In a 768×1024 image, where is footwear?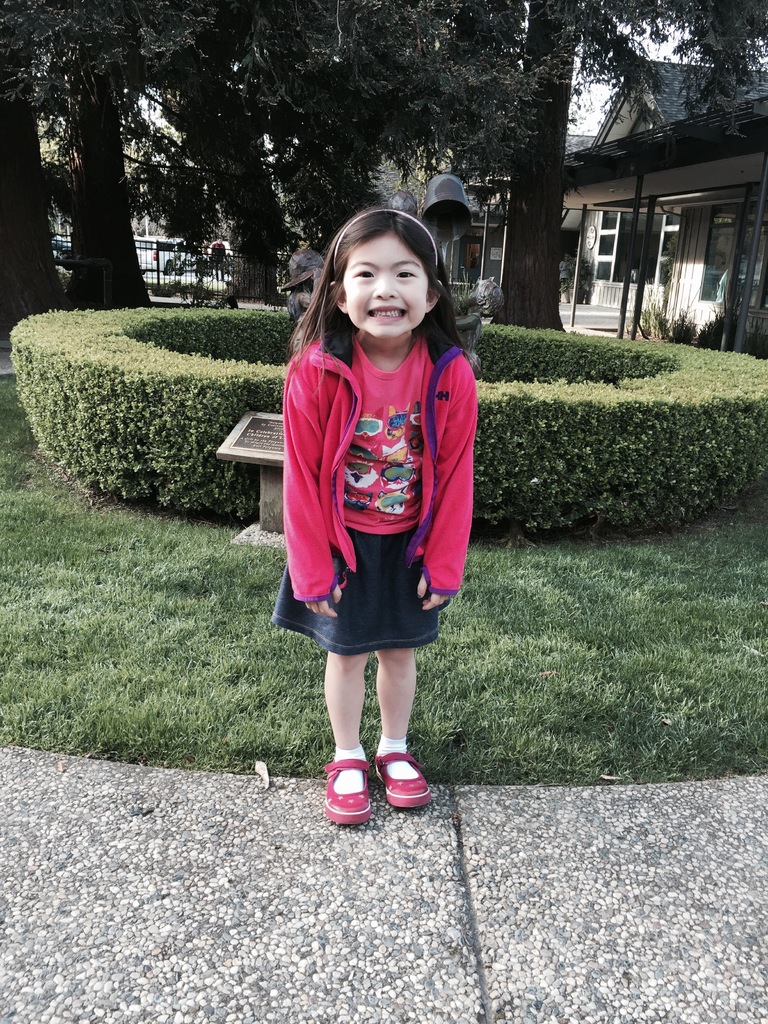
317,746,405,828.
